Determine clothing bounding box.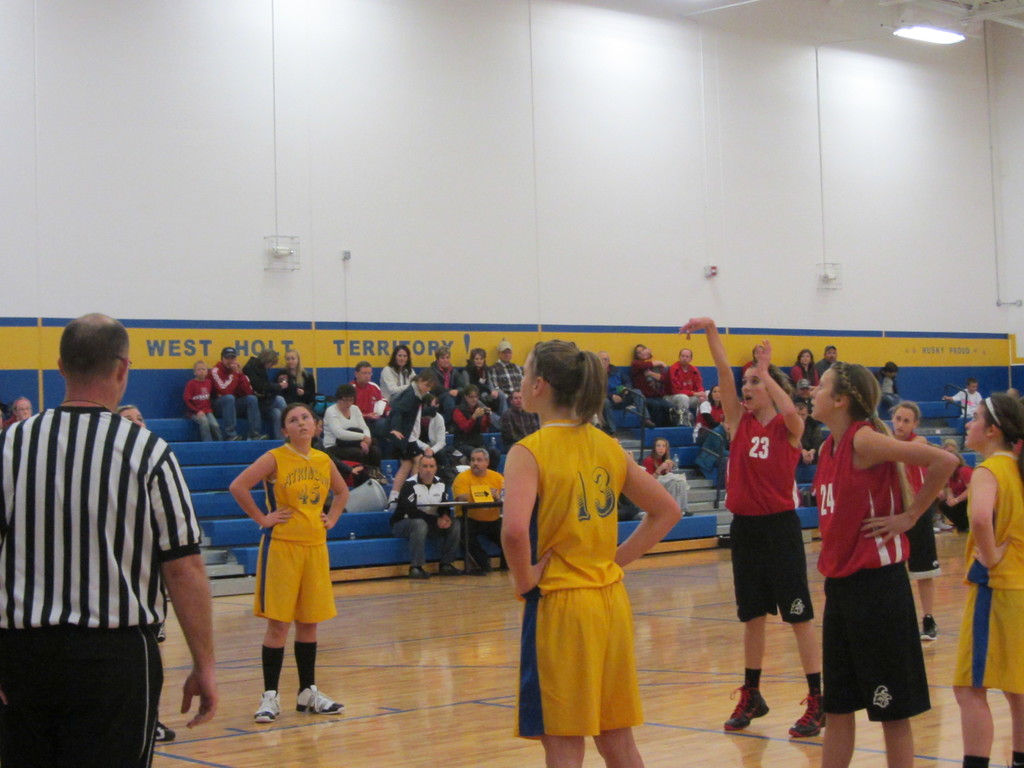
Determined: x1=260, y1=371, x2=281, y2=429.
